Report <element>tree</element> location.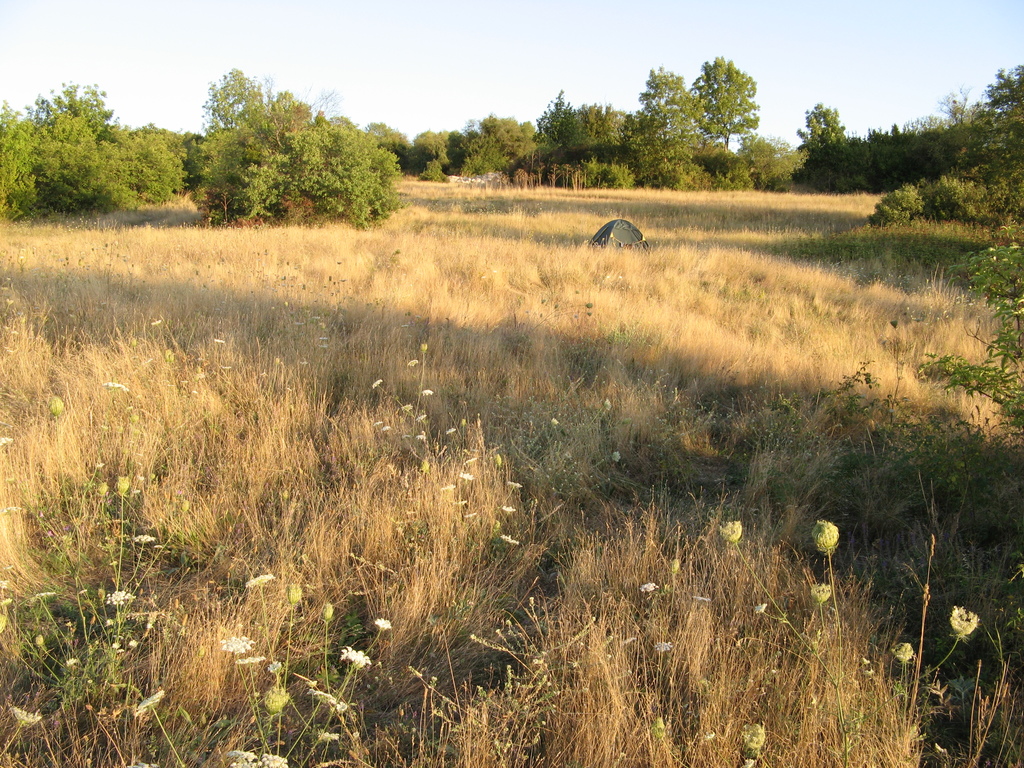
Report: x1=189 y1=67 x2=412 y2=227.
